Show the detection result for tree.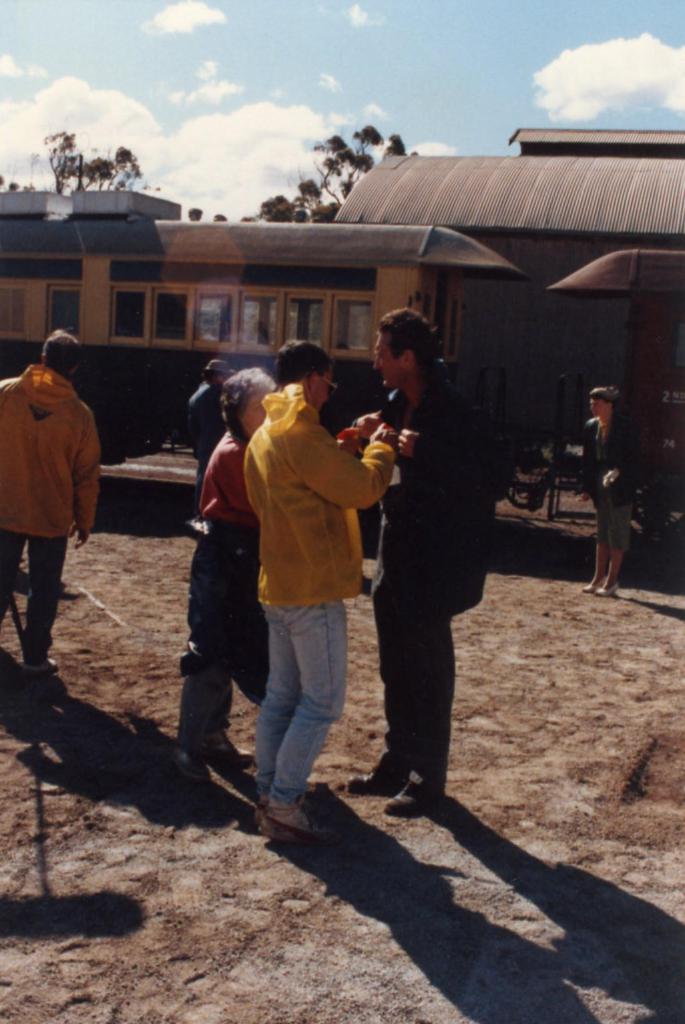
191:126:415:230.
